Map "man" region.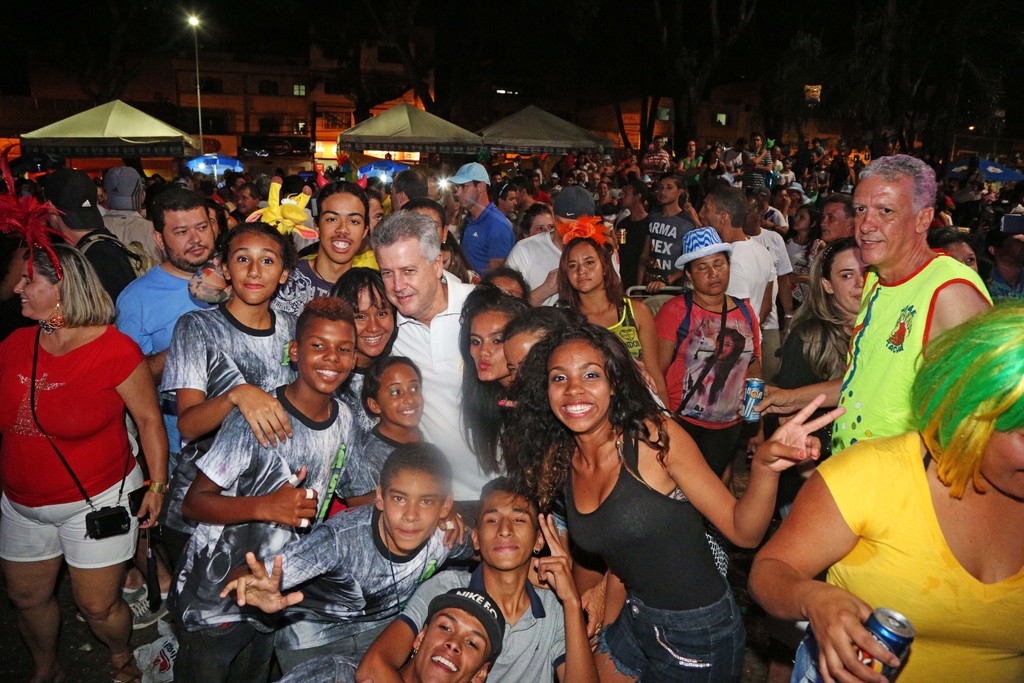
Mapped to select_region(392, 171, 431, 209).
